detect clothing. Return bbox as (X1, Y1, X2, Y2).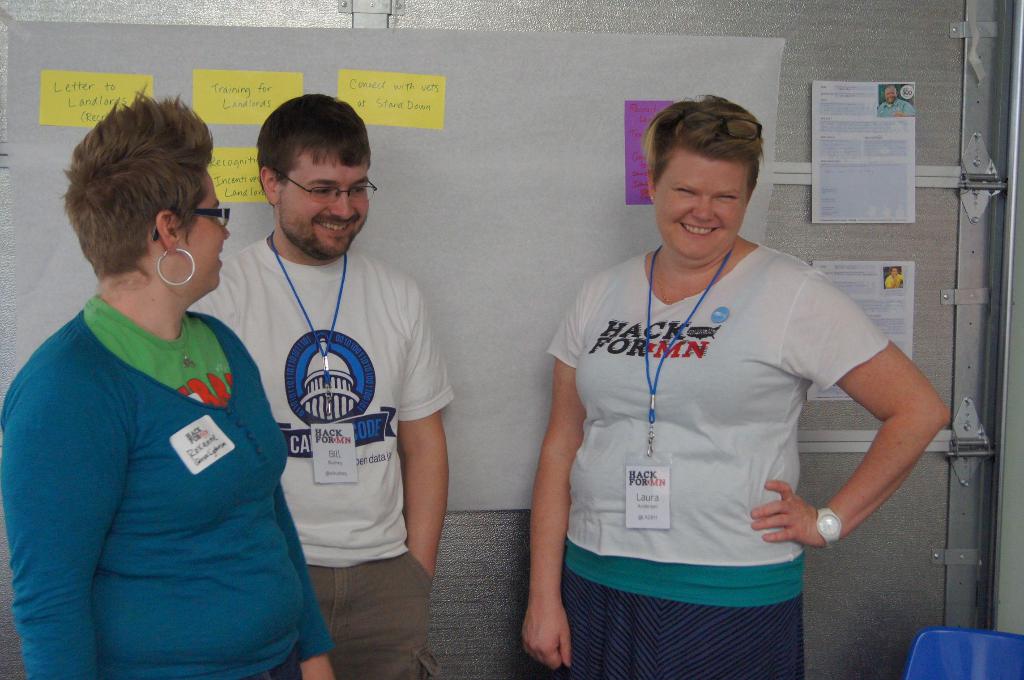
(186, 239, 456, 679).
